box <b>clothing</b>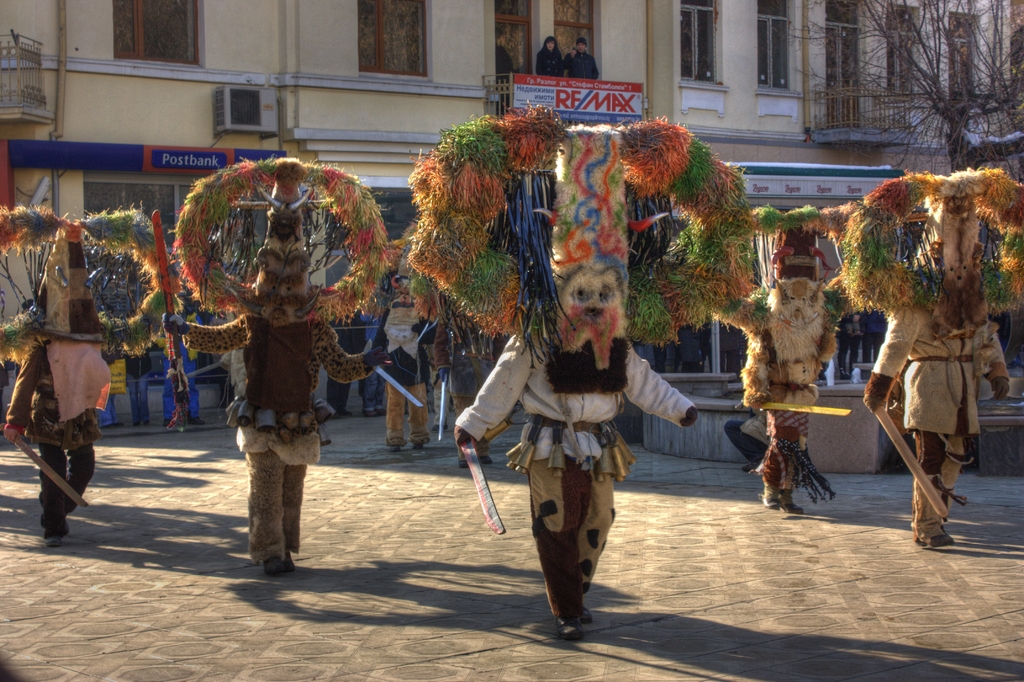
bbox=[758, 382, 836, 494]
